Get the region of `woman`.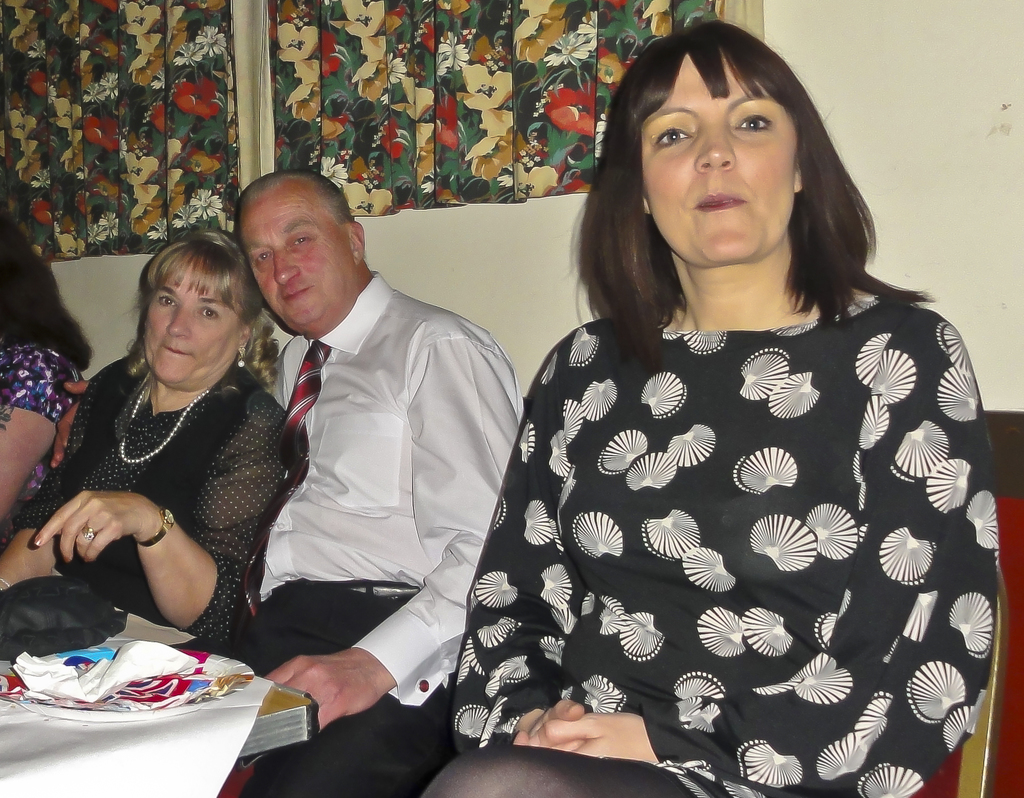
left=0, top=209, right=97, bottom=521.
